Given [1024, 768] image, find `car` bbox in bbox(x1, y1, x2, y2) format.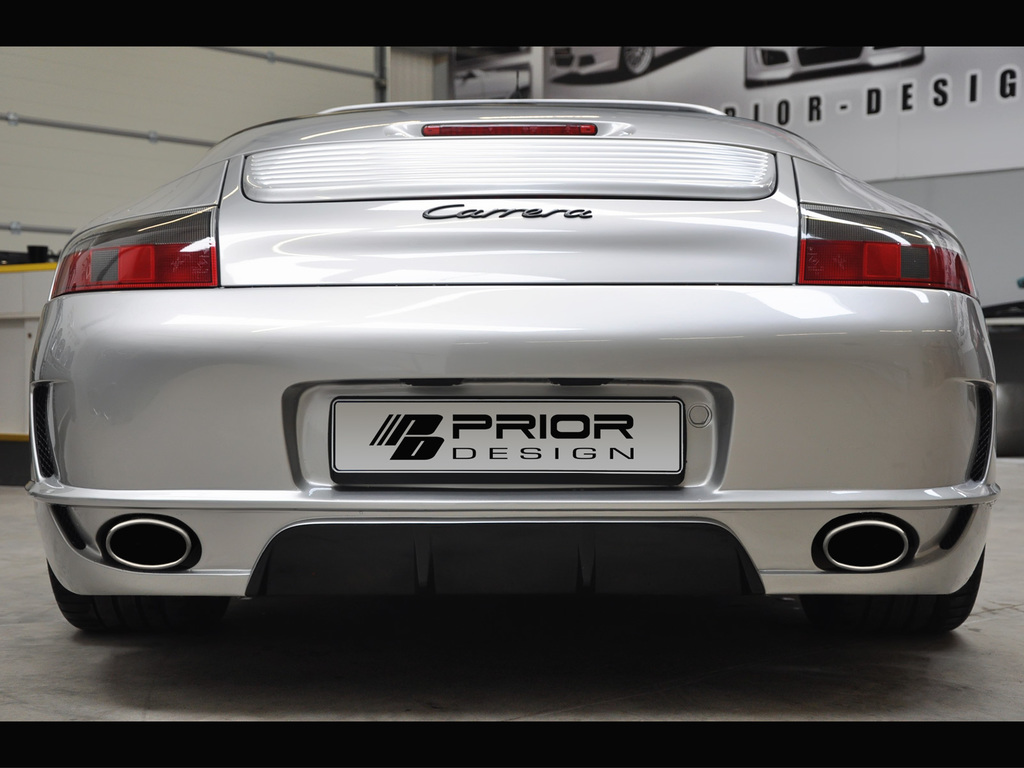
bbox(23, 98, 999, 634).
